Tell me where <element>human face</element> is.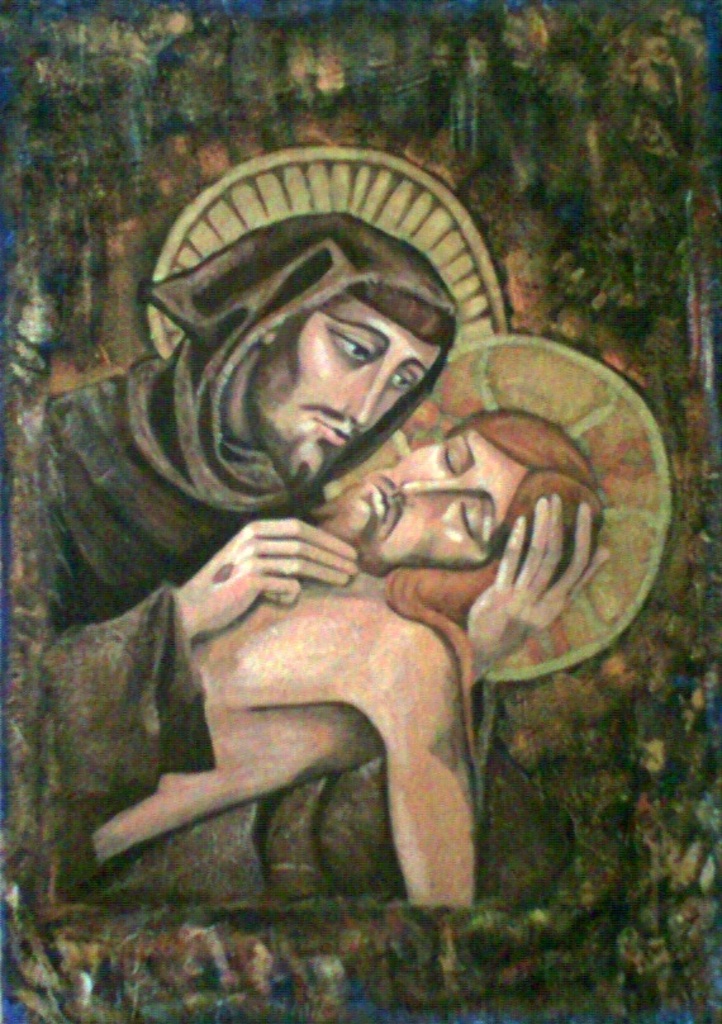
<element>human face</element> is at locate(341, 428, 527, 569).
